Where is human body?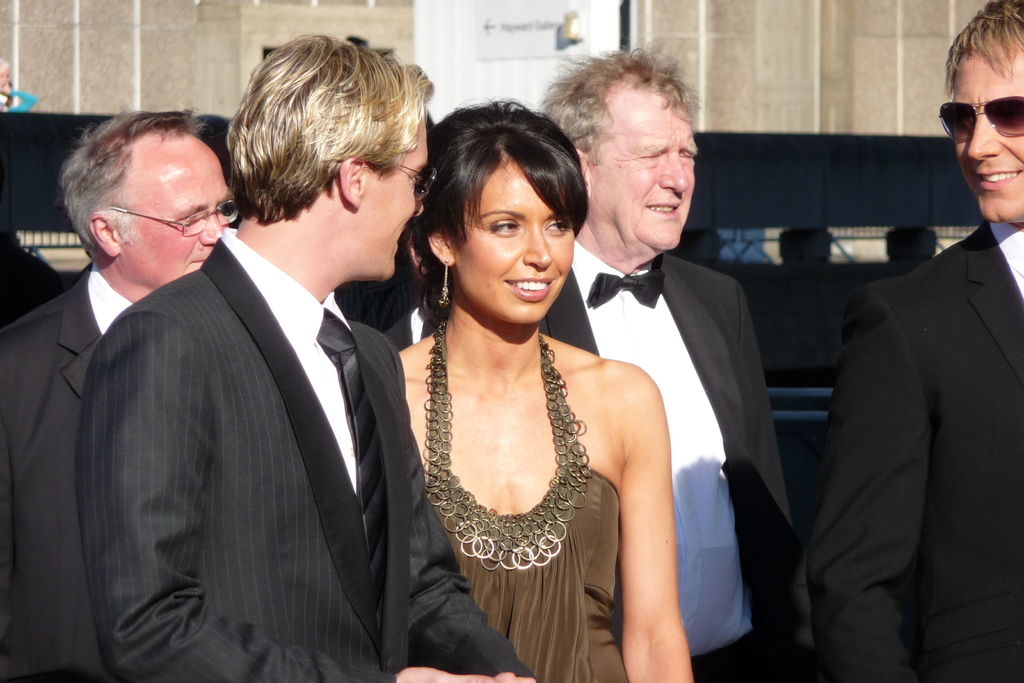
pyautogui.locateOnScreen(804, 0, 1023, 682).
